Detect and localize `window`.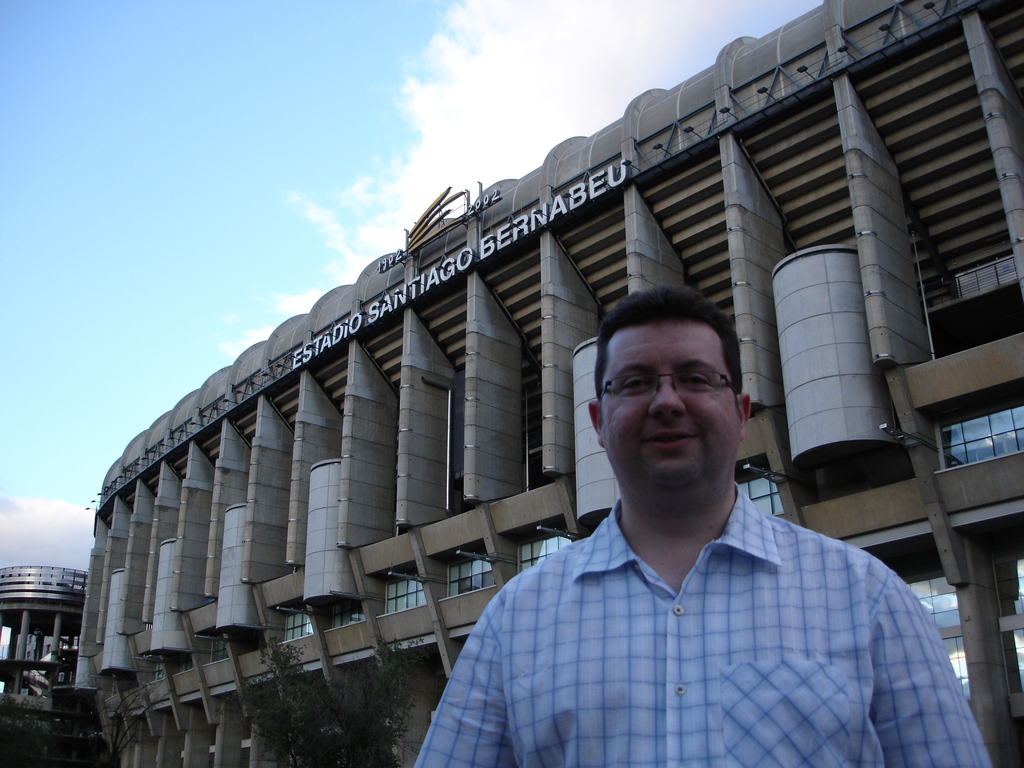
Localized at [x1=935, y1=399, x2=1023, y2=466].
